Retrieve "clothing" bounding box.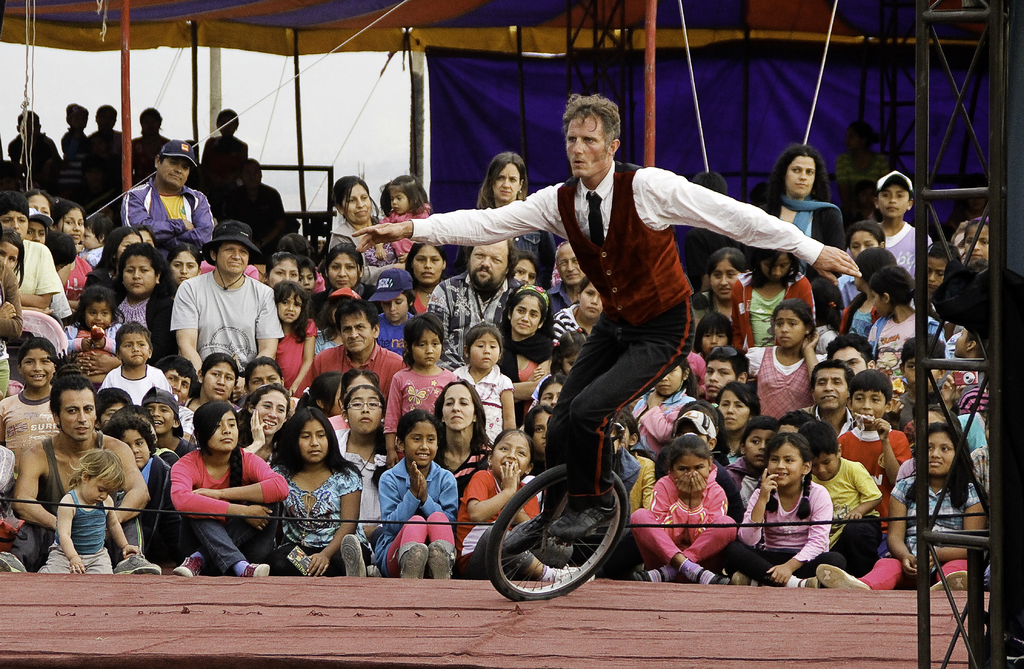
Bounding box: BBox(686, 291, 740, 346).
